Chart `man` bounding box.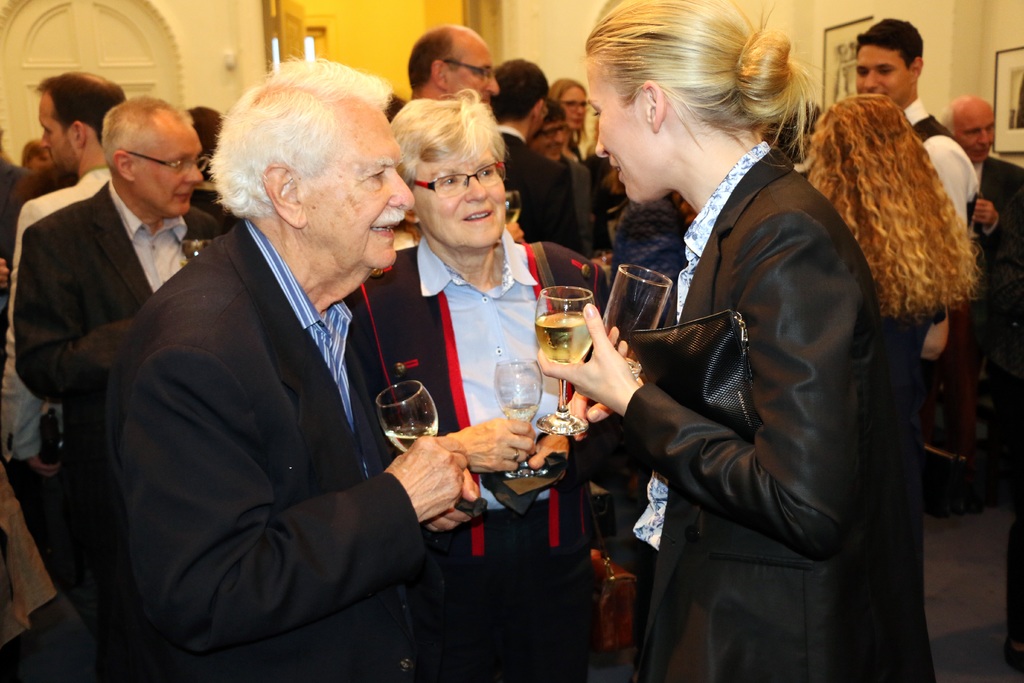
Charted: Rect(850, 15, 987, 242).
